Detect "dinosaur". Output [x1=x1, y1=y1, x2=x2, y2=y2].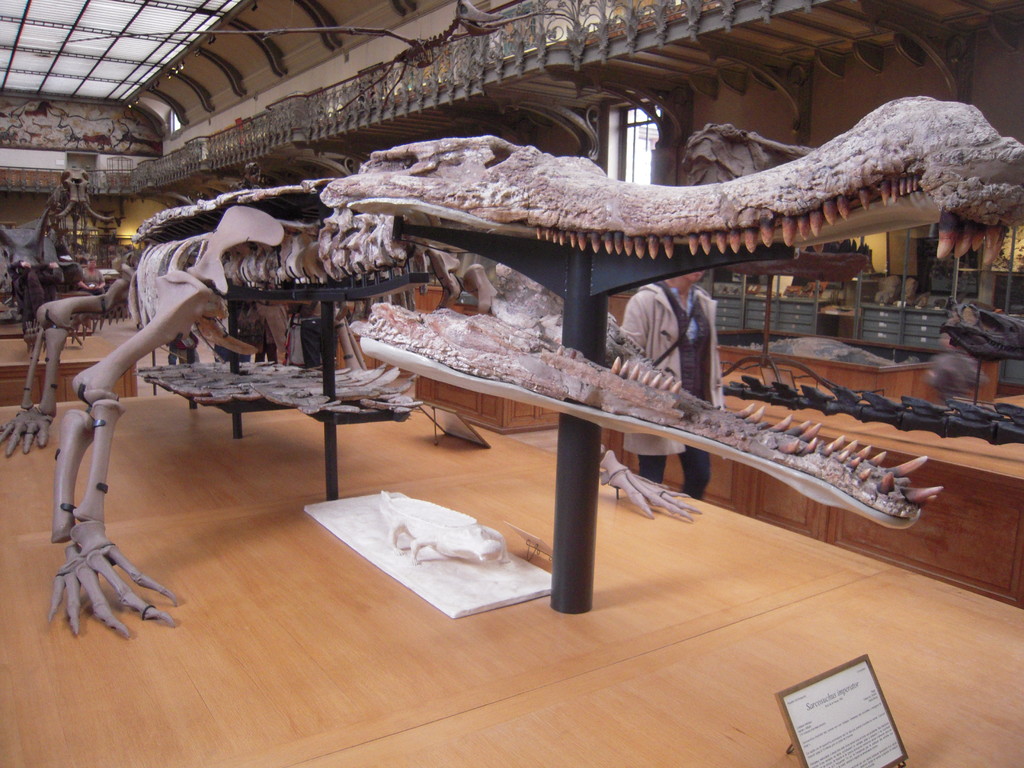
[x1=0, y1=205, x2=446, y2=646].
